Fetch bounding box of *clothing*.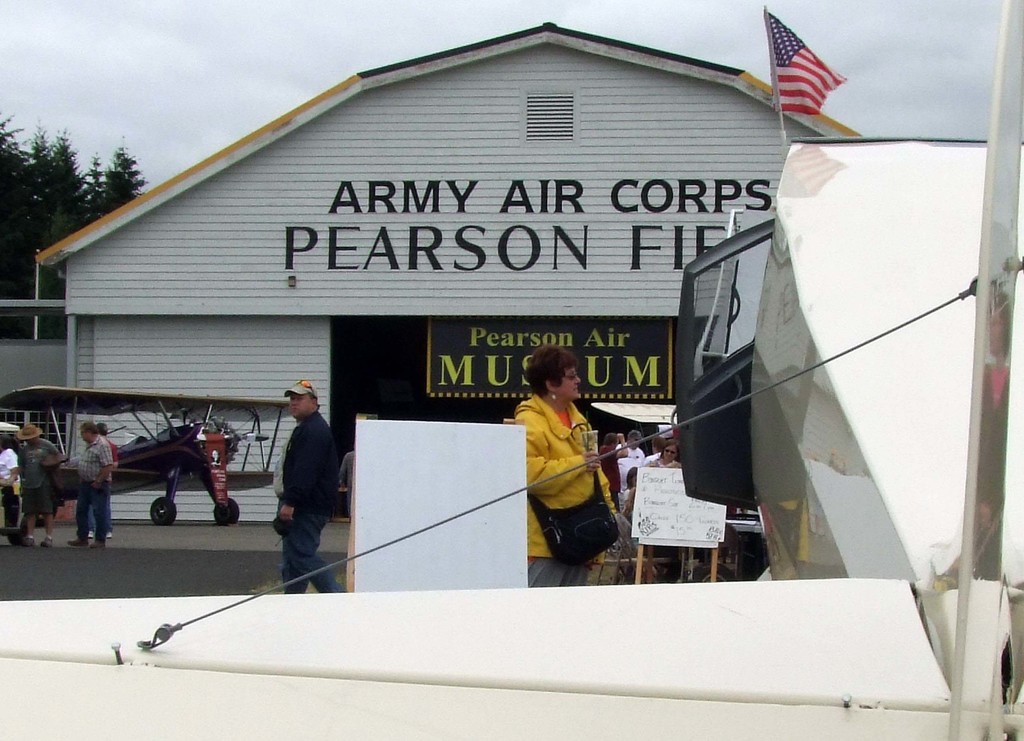
Bbox: rect(273, 403, 344, 590).
